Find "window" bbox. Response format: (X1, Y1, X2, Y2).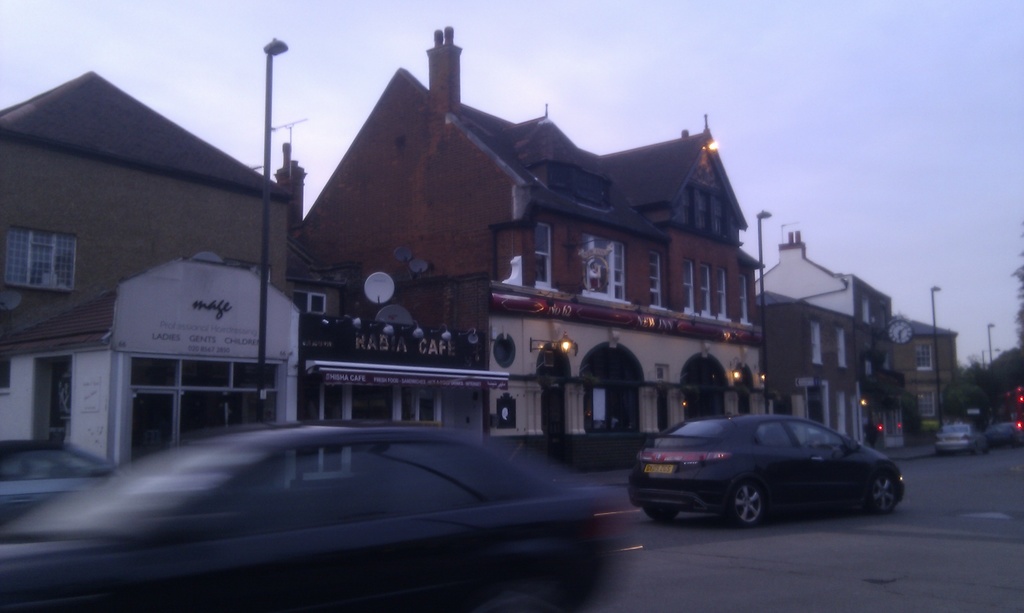
(649, 249, 662, 305).
